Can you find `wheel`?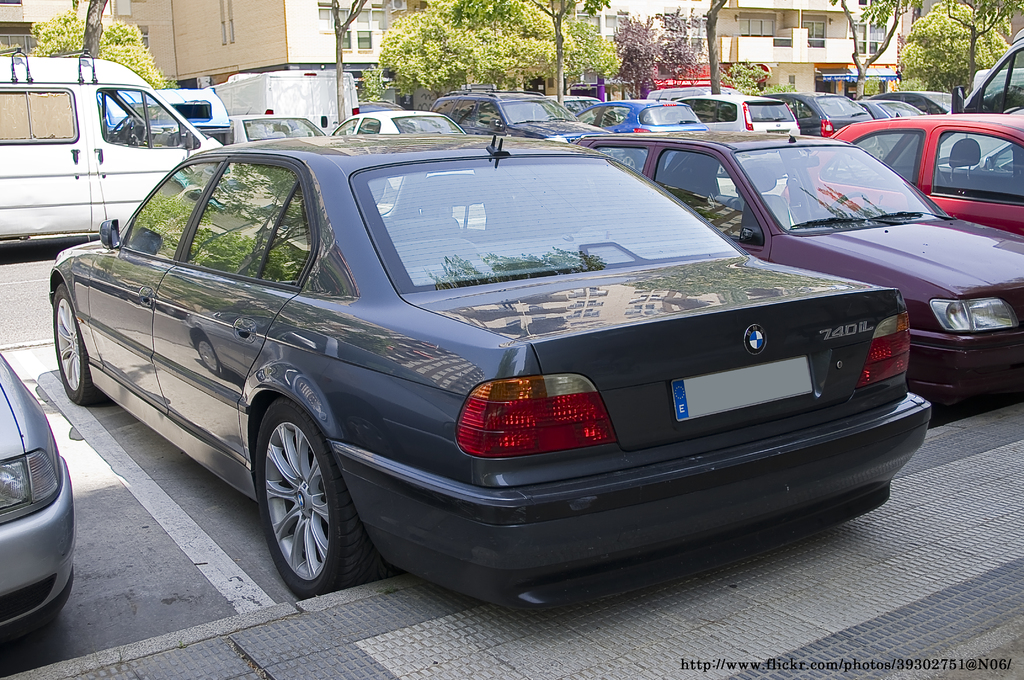
Yes, bounding box: 246 416 346 590.
